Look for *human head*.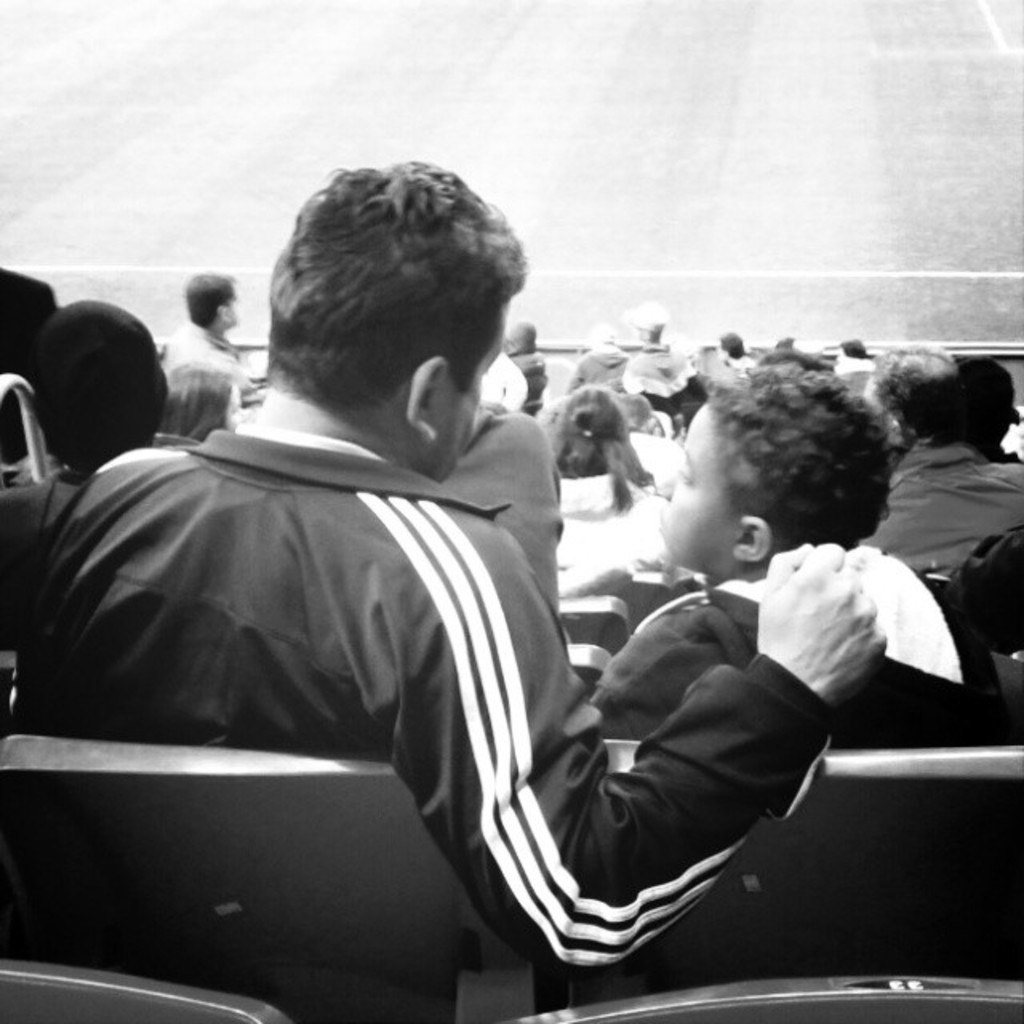
Found: 632/299/672/344.
